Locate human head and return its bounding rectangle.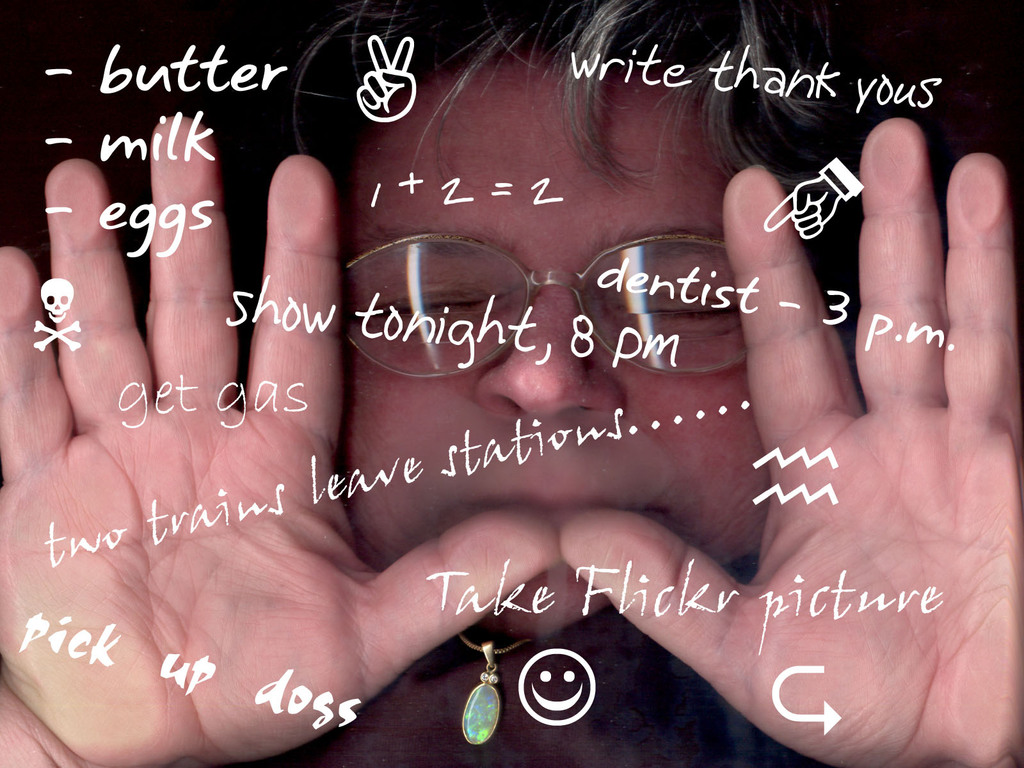
detection(342, 4, 850, 646).
